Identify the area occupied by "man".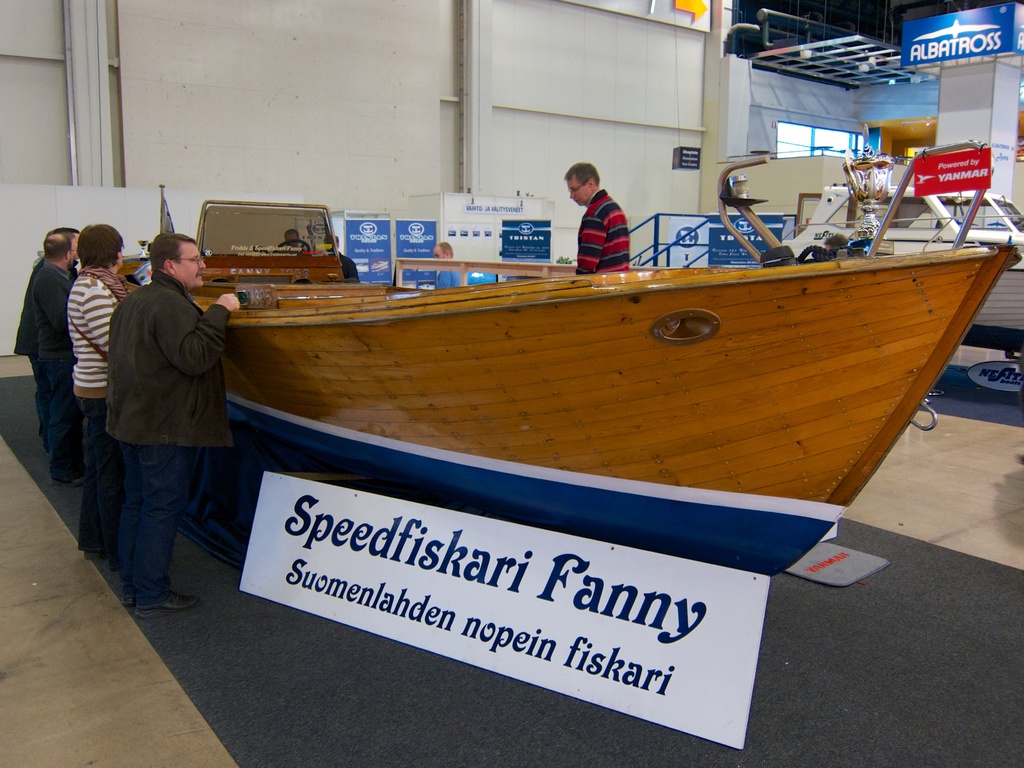
Area: select_region(23, 231, 97, 478).
